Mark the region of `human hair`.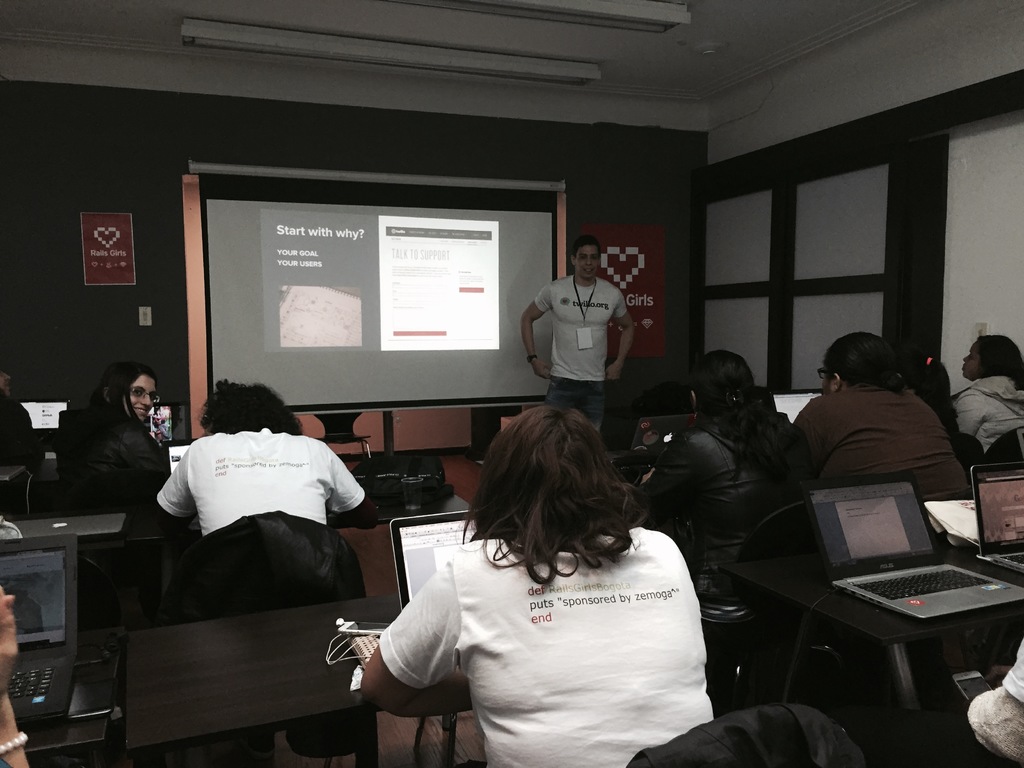
Region: crop(570, 234, 605, 263).
